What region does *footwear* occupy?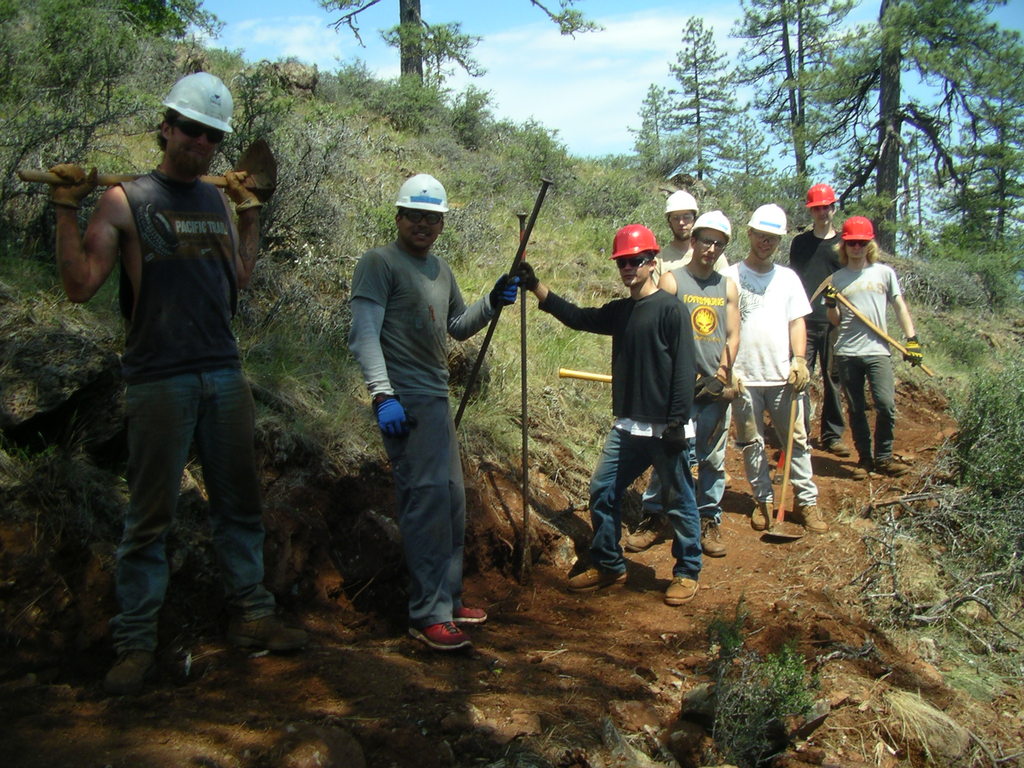
pyautogui.locateOnScreen(103, 648, 156, 691).
